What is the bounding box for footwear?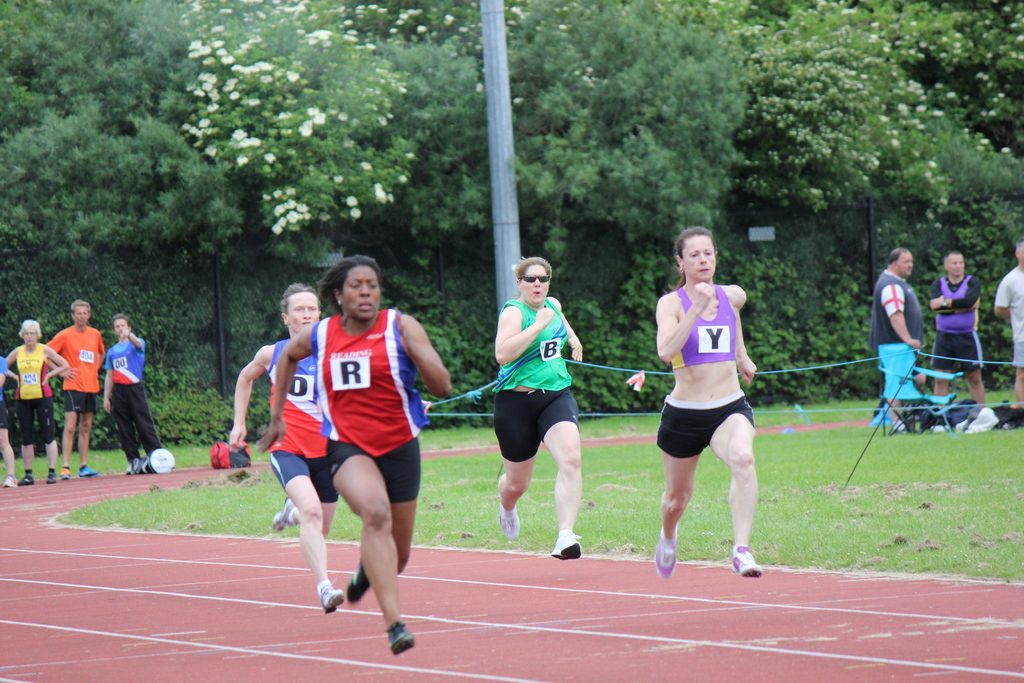
(552, 532, 586, 563).
